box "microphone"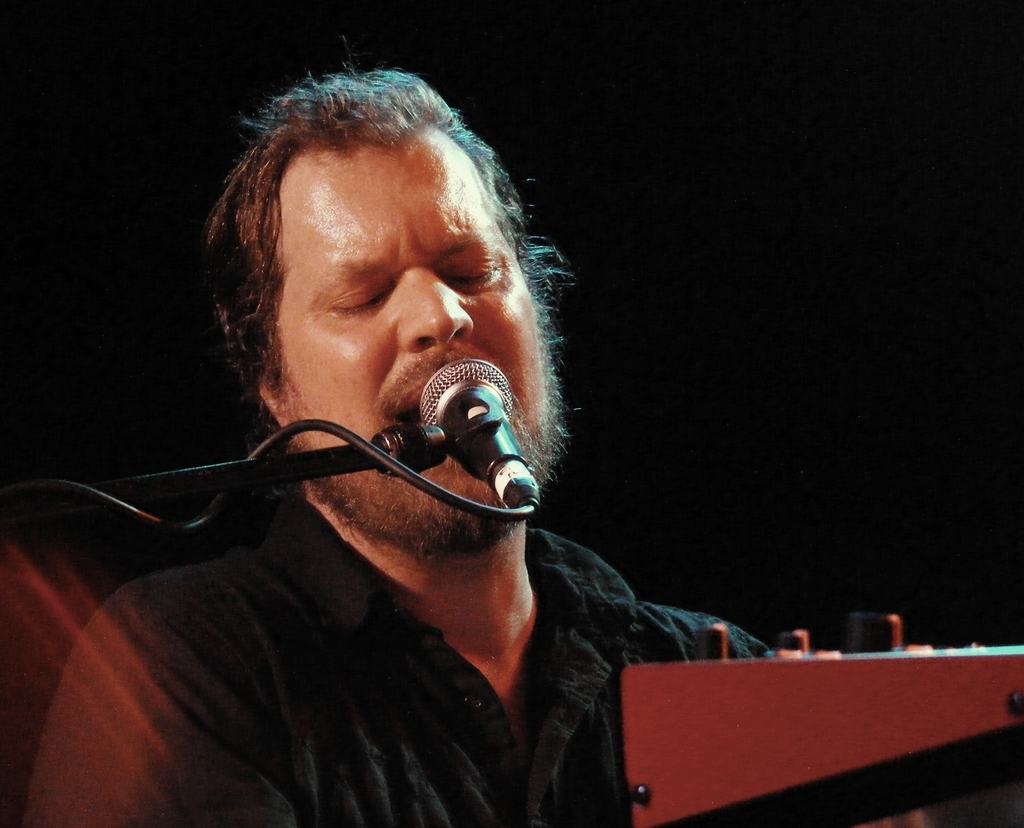
crop(388, 368, 516, 493)
